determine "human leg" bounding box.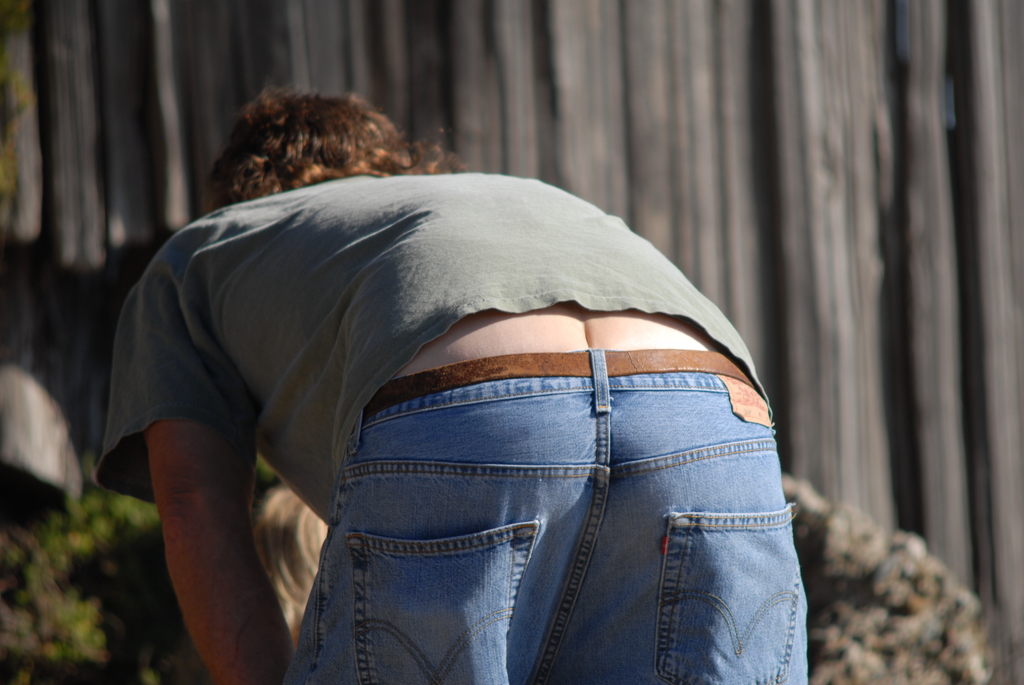
Determined: <bbox>291, 366, 593, 684</bbox>.
